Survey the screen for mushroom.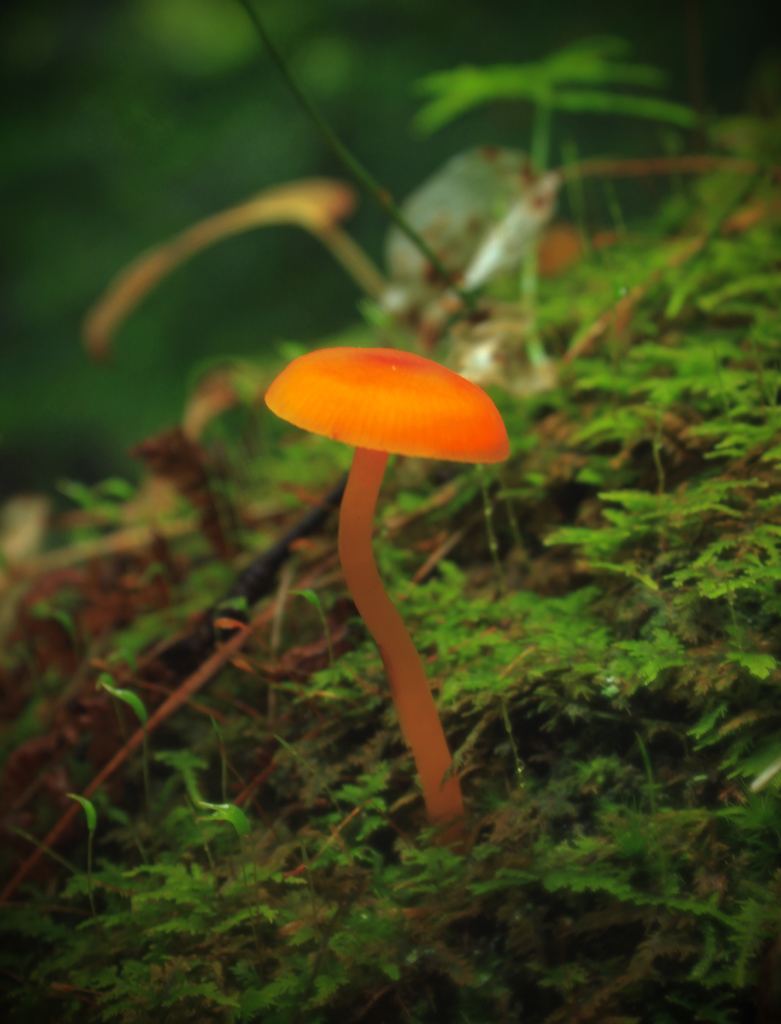
Survey found: [x1=258, y1=324, x2=505, y2=821].
